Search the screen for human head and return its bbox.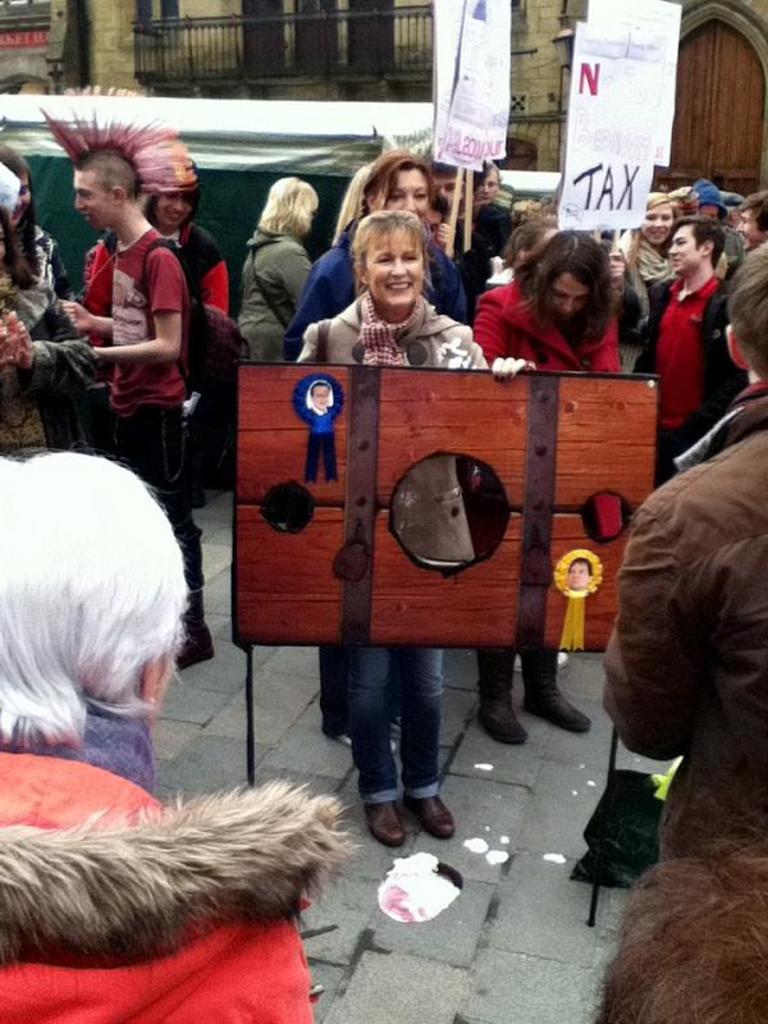
Found: <bbox>0, 218, 5, 269</bbox>.
